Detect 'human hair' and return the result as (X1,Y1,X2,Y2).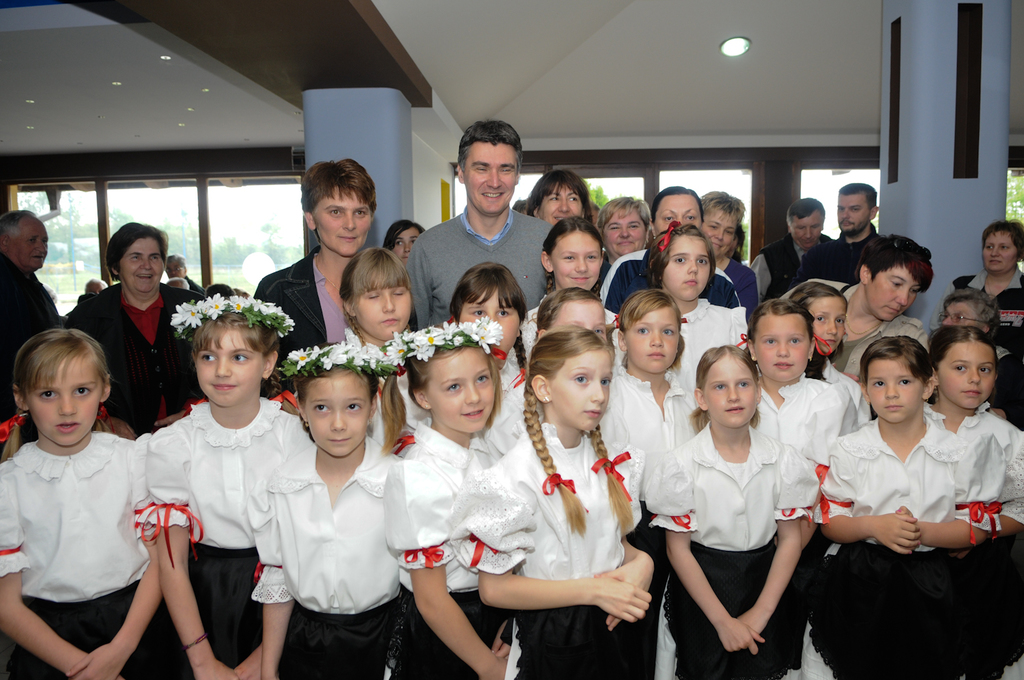
(786,197,825,231).
